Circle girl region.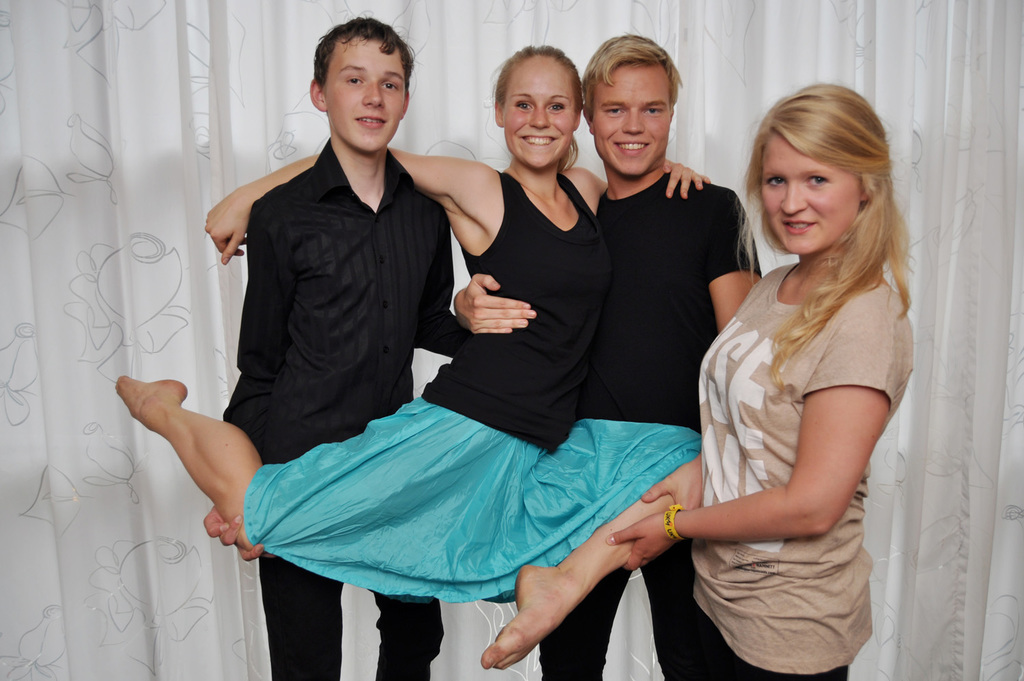
Region: bbox=(606, 82, 915, 680).
